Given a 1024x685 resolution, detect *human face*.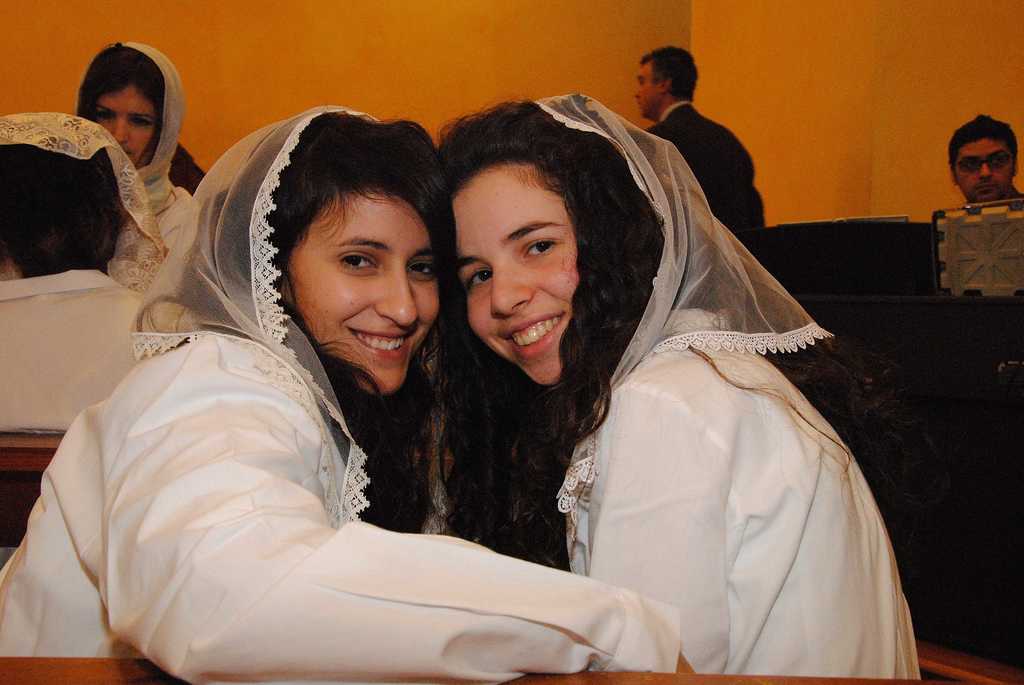
detection(628, 66, 660, 117).
